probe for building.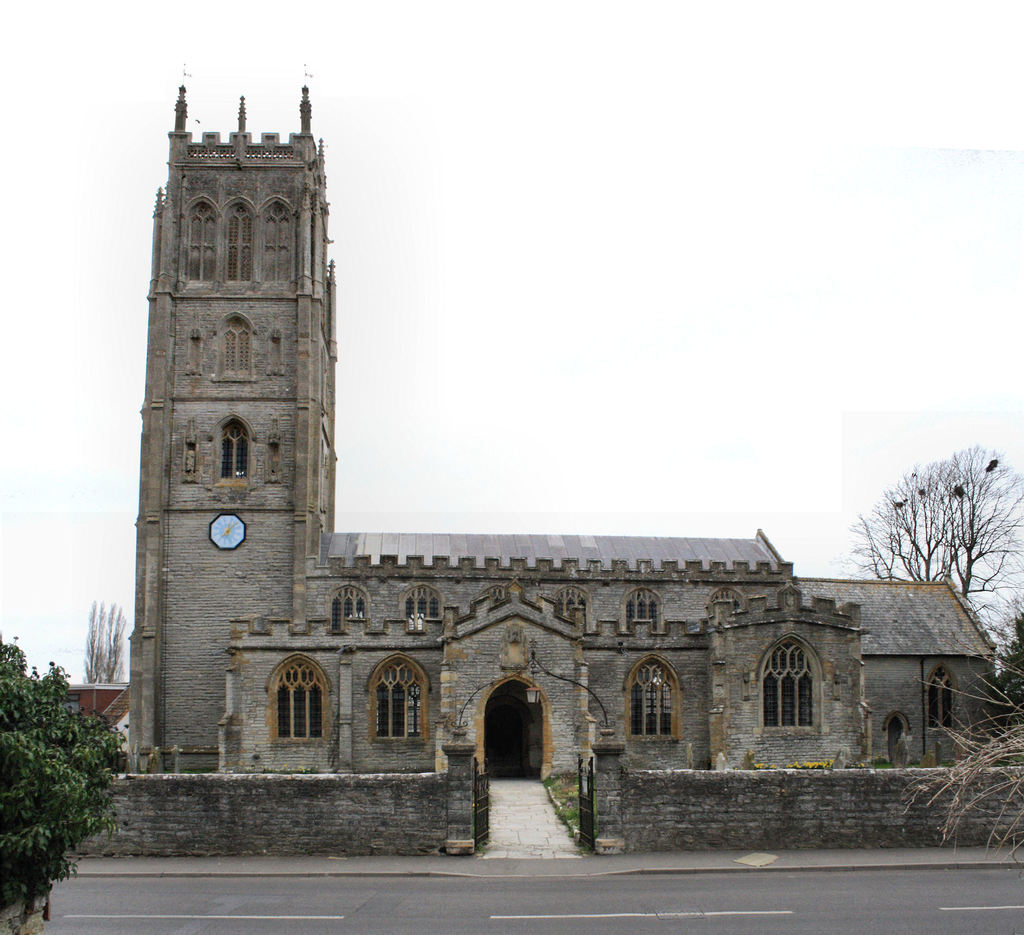
Probe result: left=128, top=61, right=995, bottom=786.
